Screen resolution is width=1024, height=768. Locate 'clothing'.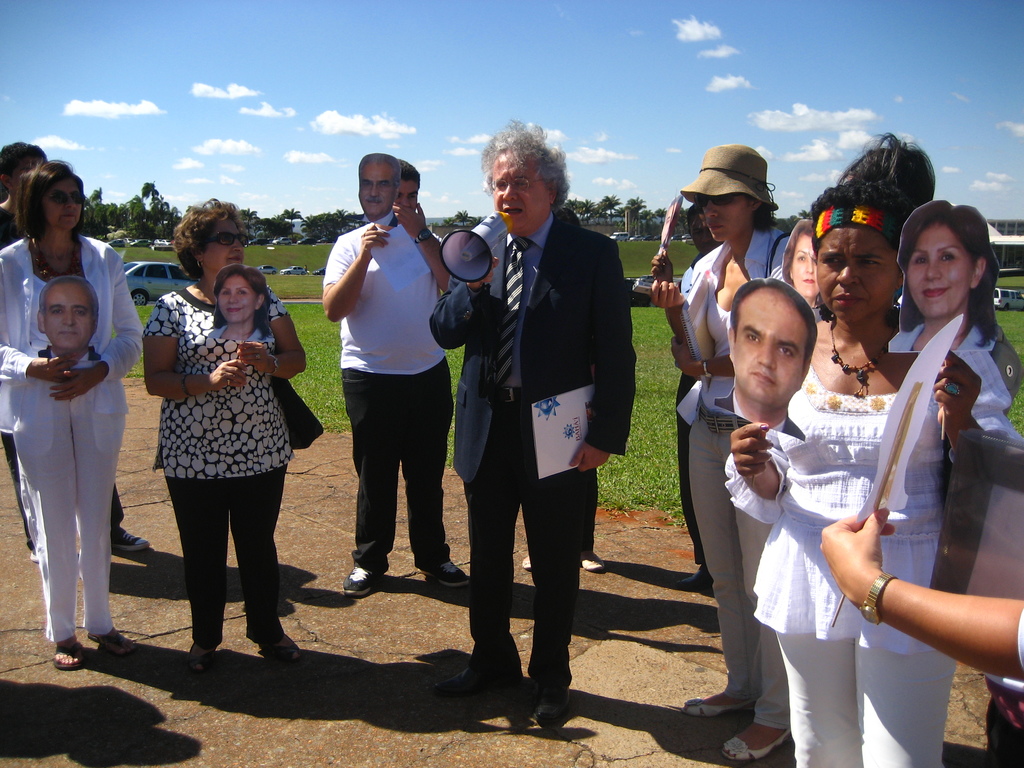
144, 294, 300, 634.
